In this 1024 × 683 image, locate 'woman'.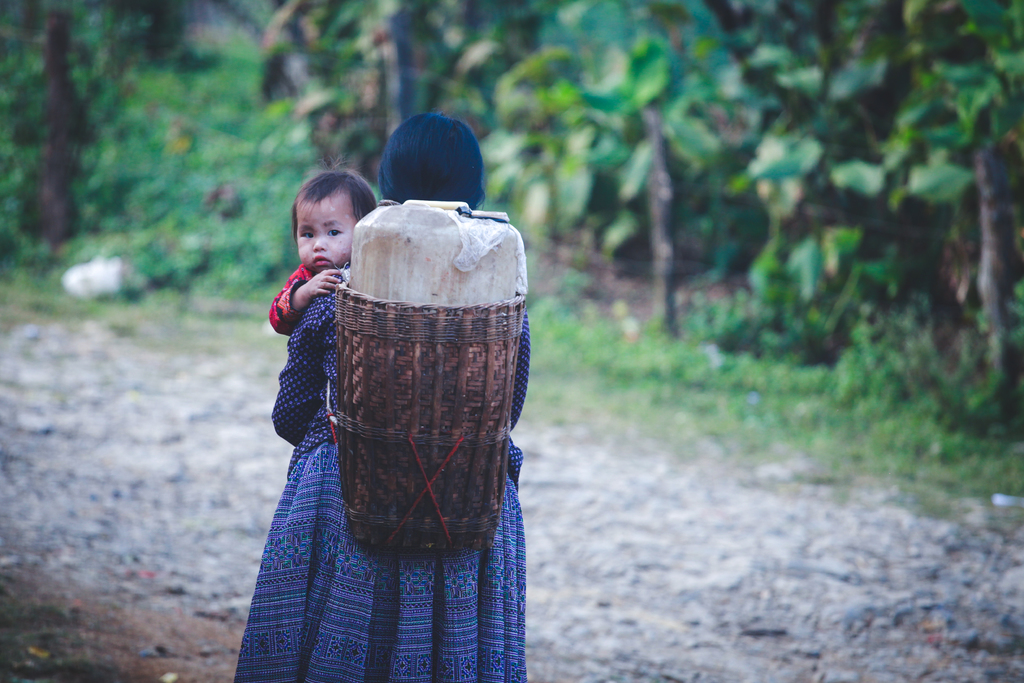
Bounding box: 222/104/562/682.
